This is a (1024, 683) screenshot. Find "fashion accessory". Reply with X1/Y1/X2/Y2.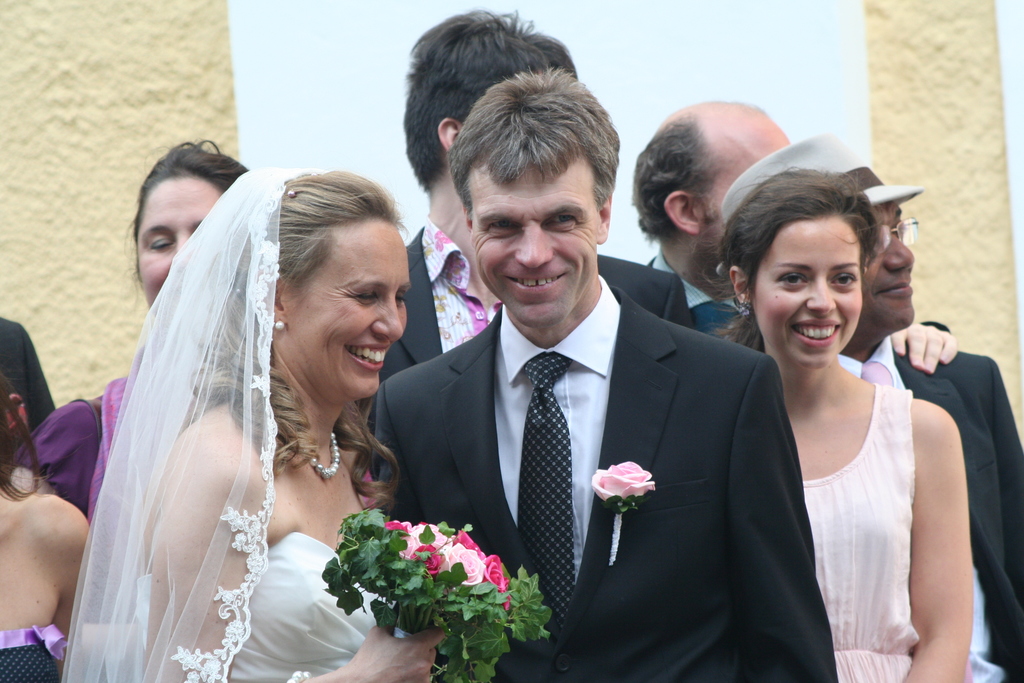
310/422/342/478.
